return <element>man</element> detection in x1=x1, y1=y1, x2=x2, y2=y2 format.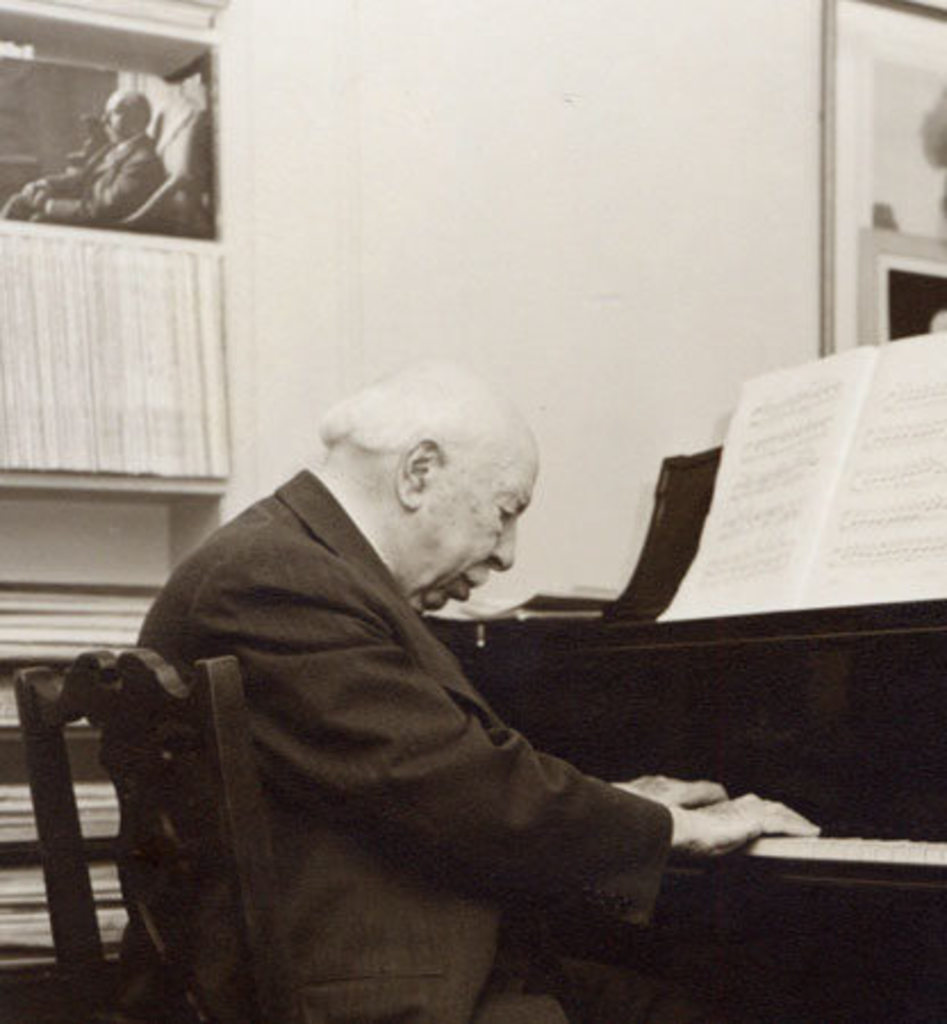
x1=0, y1=89, x2=168, y2=232.
